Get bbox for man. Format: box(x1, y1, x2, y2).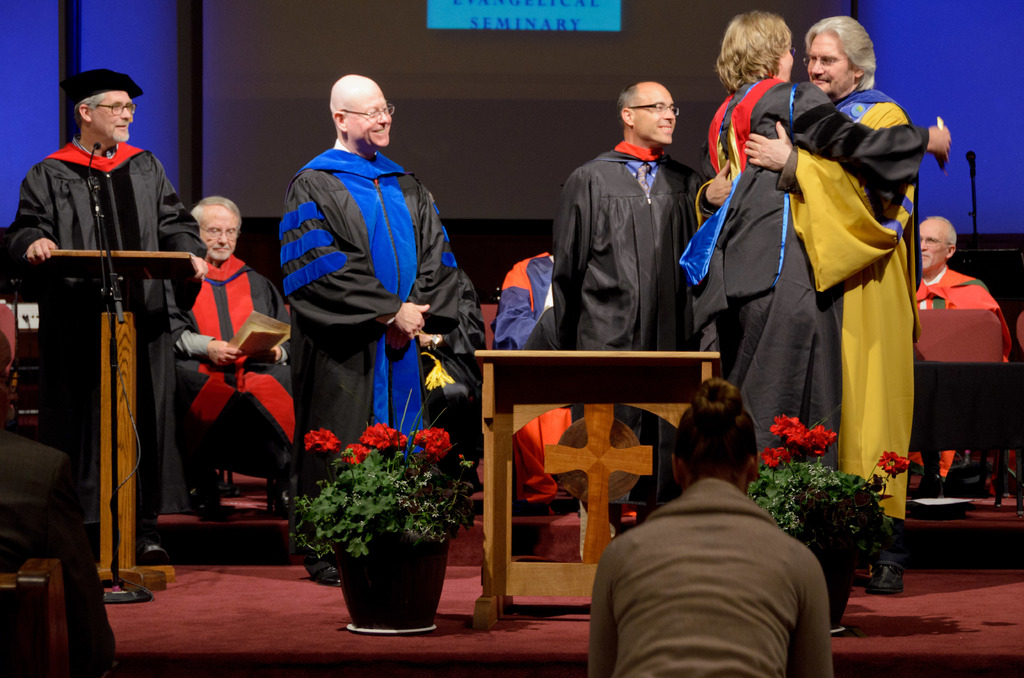
box(689, 13, 913, 612).
